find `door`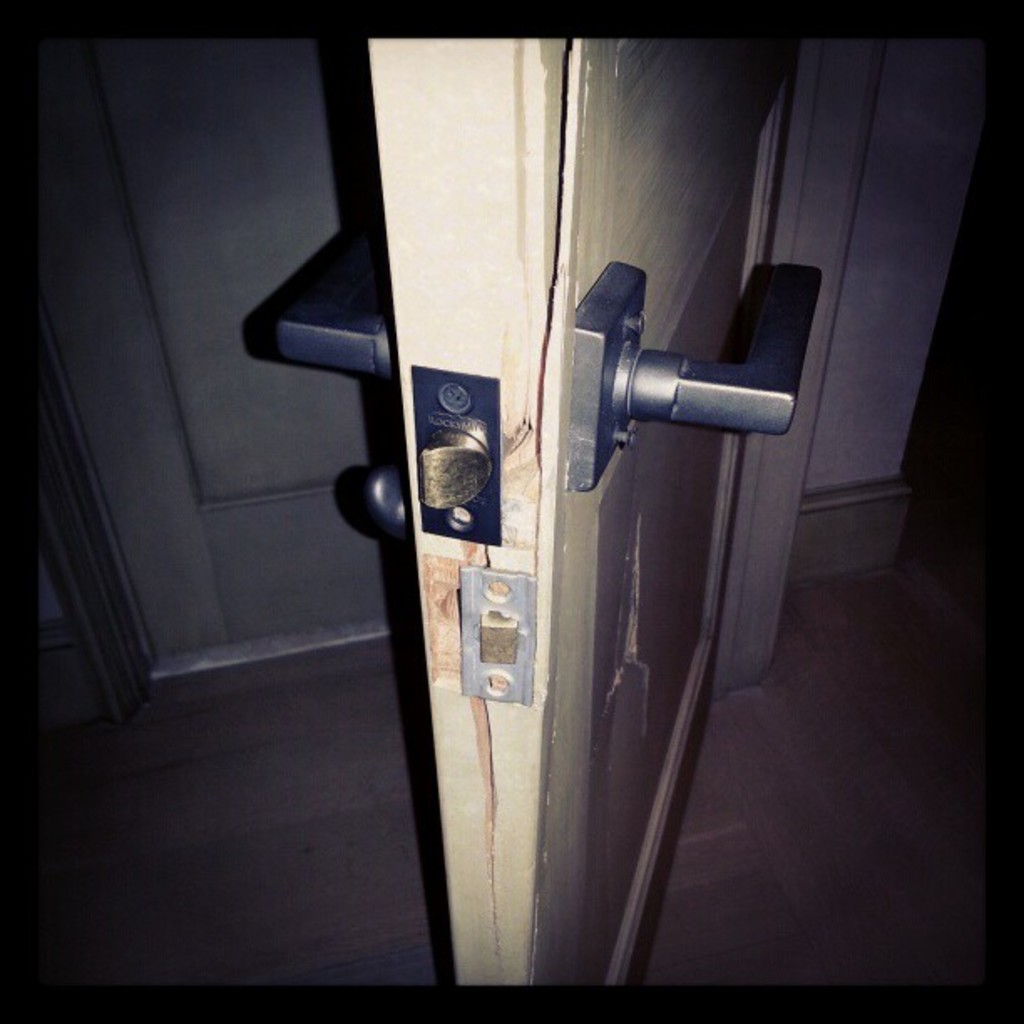
x1=266 y1=15 x2=810 y2=940
